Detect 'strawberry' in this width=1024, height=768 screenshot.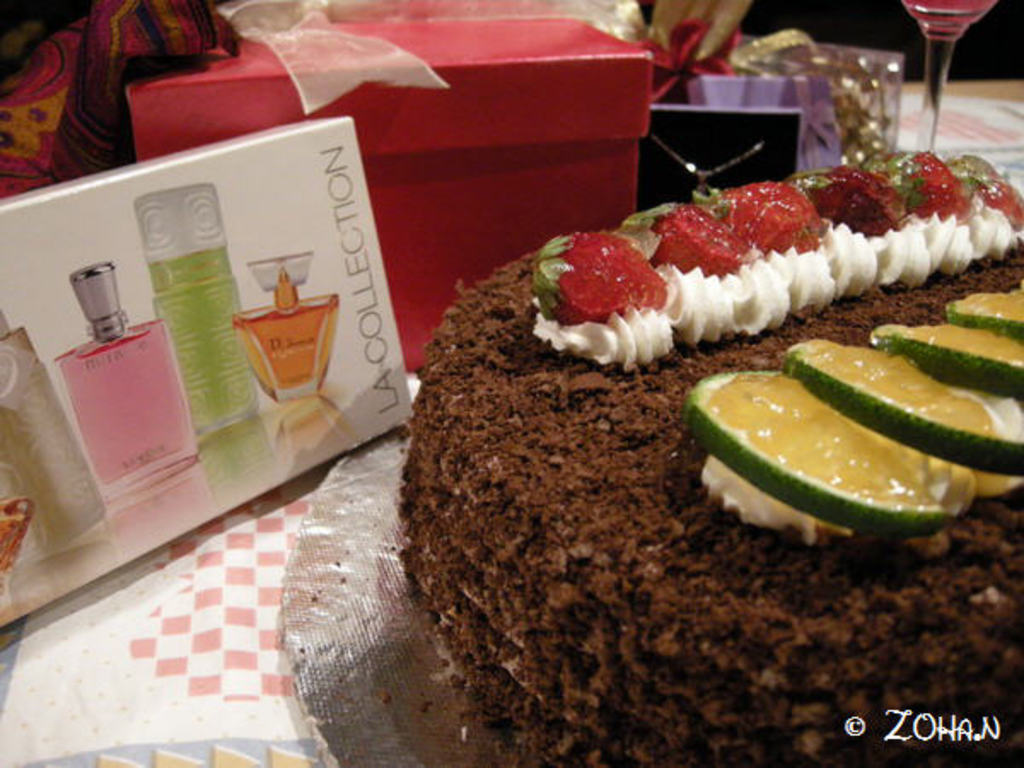
Detection: x1=560, y1=222, x2=671, y2=311.
